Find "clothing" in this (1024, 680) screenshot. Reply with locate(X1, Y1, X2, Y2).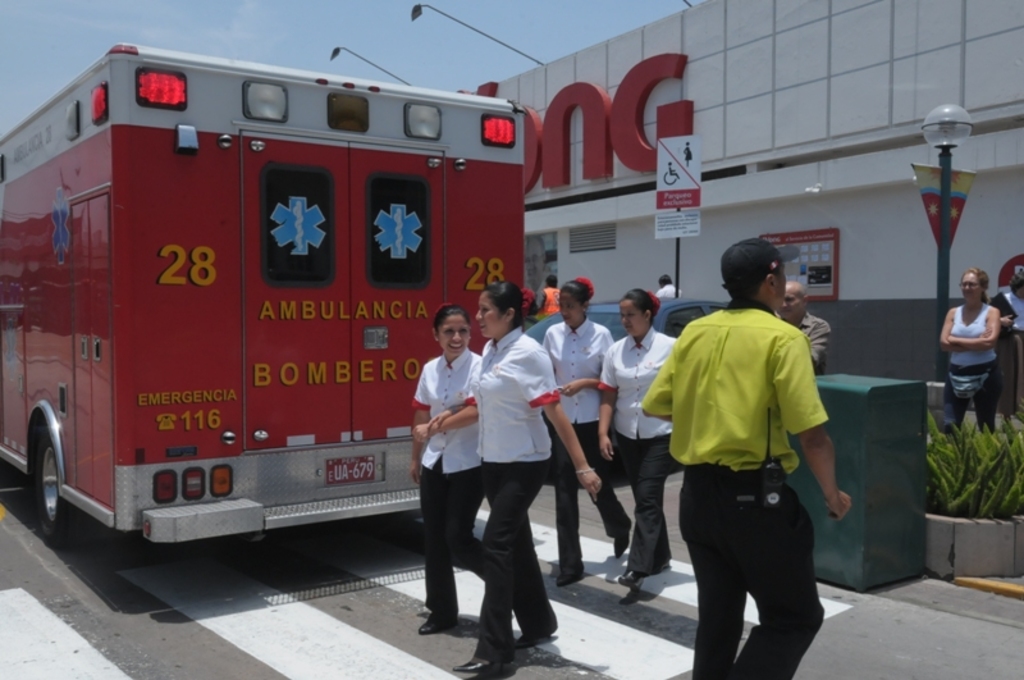
locate(788, 319, 824, 378).
